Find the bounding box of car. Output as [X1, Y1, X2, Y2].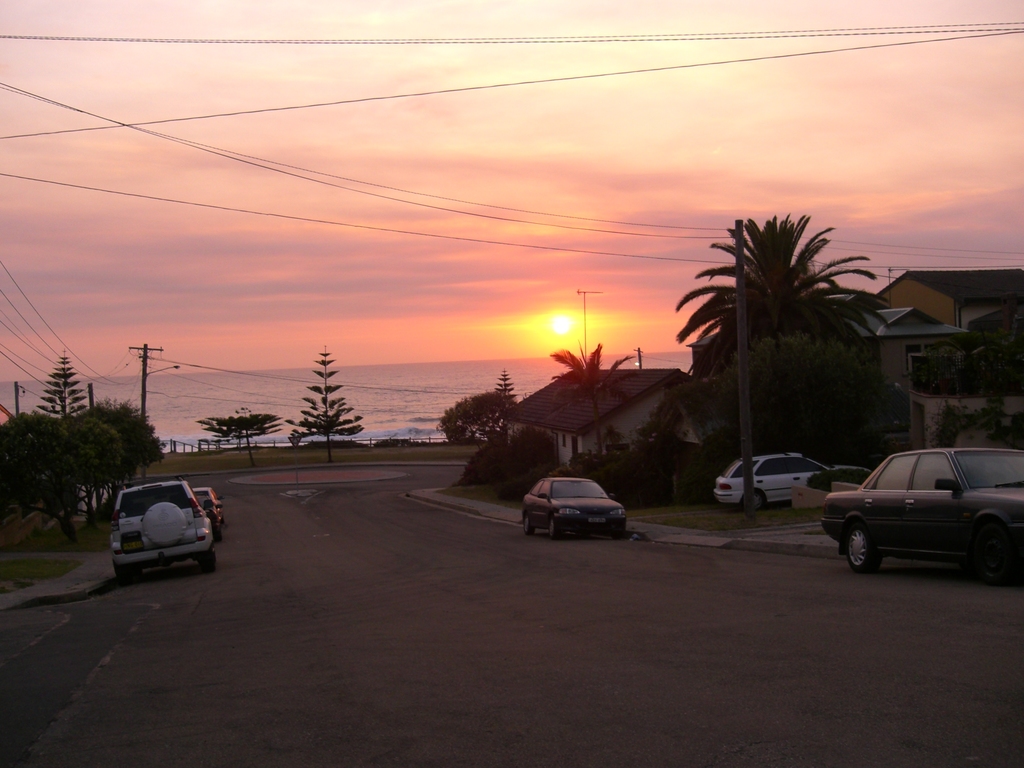
[106, 474, 219, 586].
